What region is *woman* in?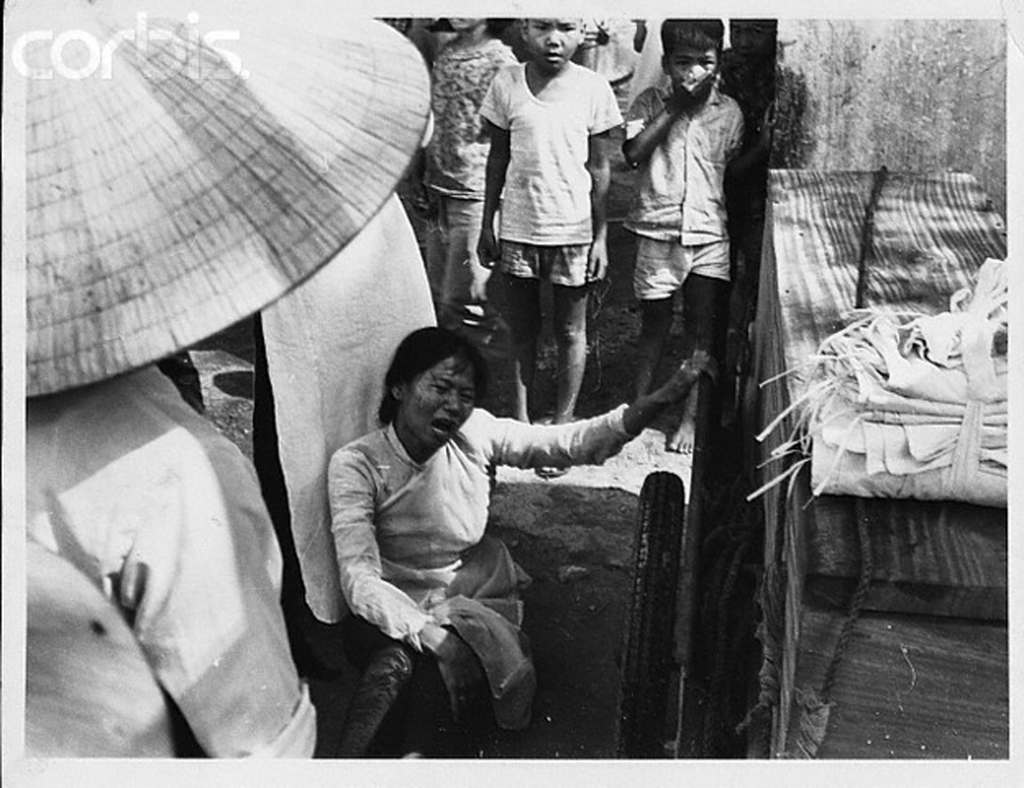
[323,324,706,779].
